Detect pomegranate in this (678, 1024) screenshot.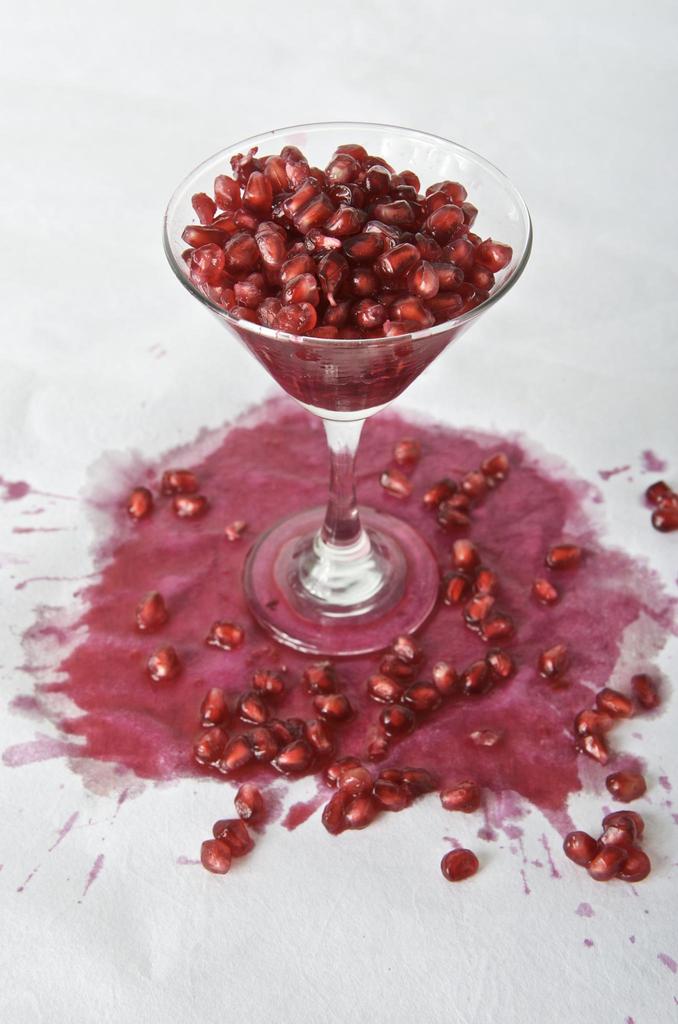
Detection: crop(645, 481, 677, 501).
